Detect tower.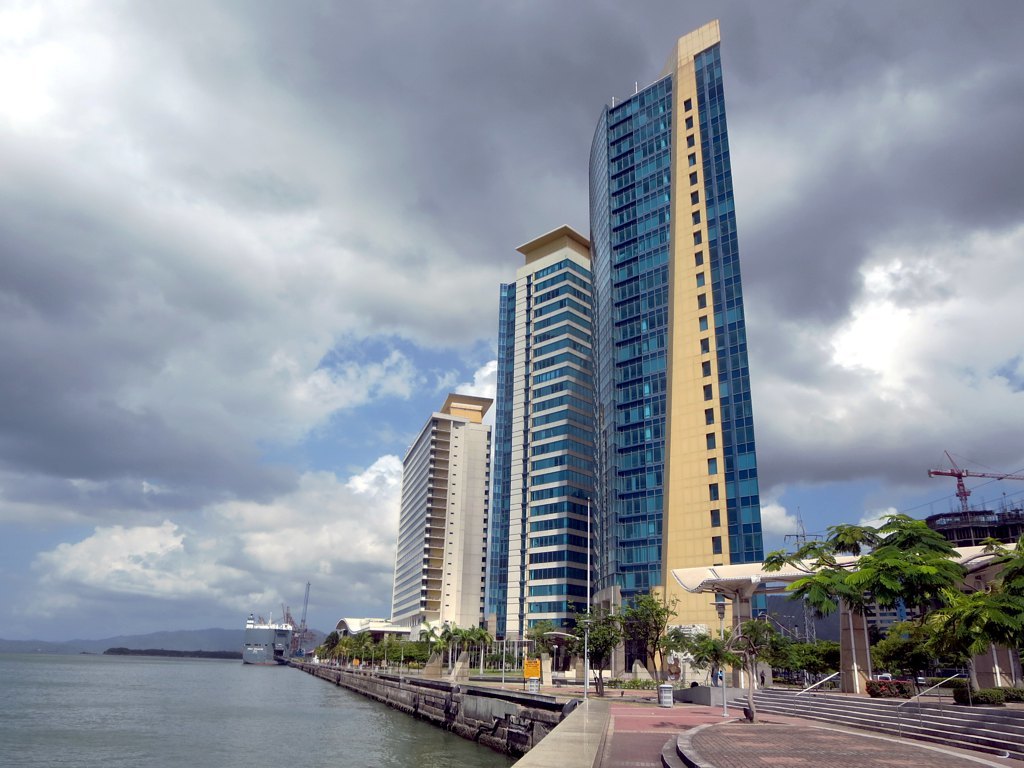
Detected at [577,27,786,580].
